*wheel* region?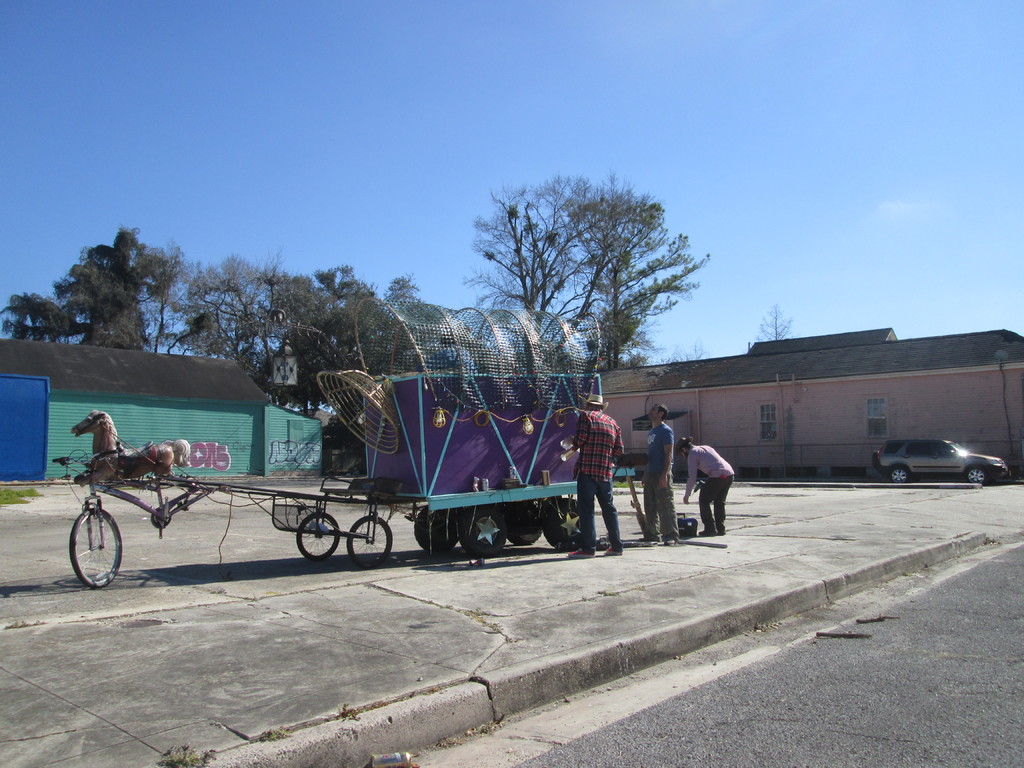
65 496 120 597
